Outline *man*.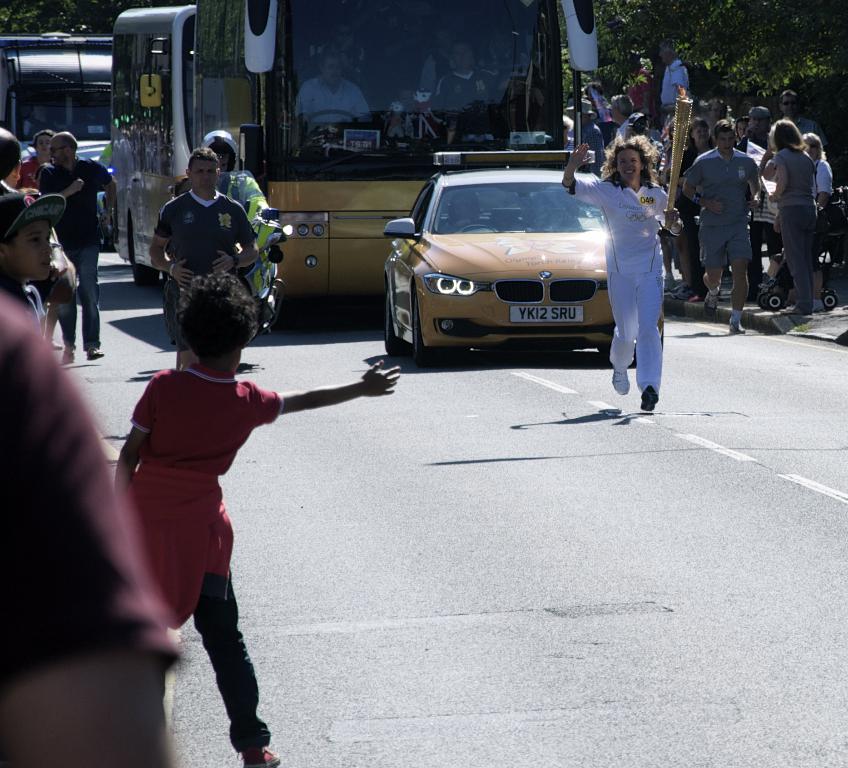
Outline: [659, 41, 692, 123].
